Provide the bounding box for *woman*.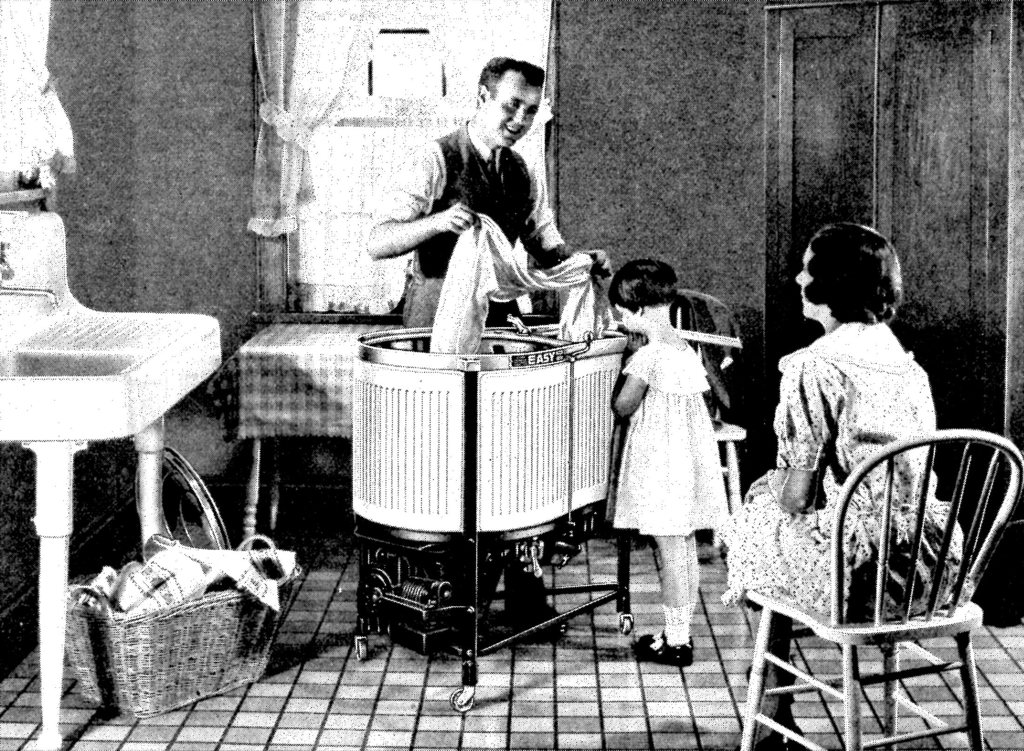
region(727, 226, 959, 743).
